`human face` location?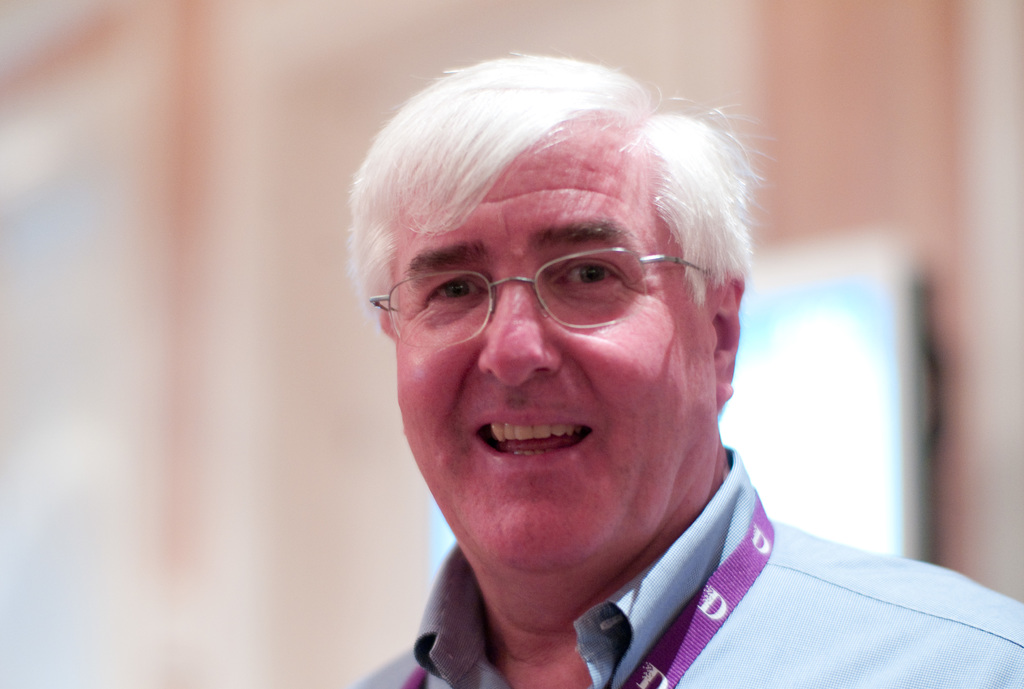
(391, 120, 713, 574)
